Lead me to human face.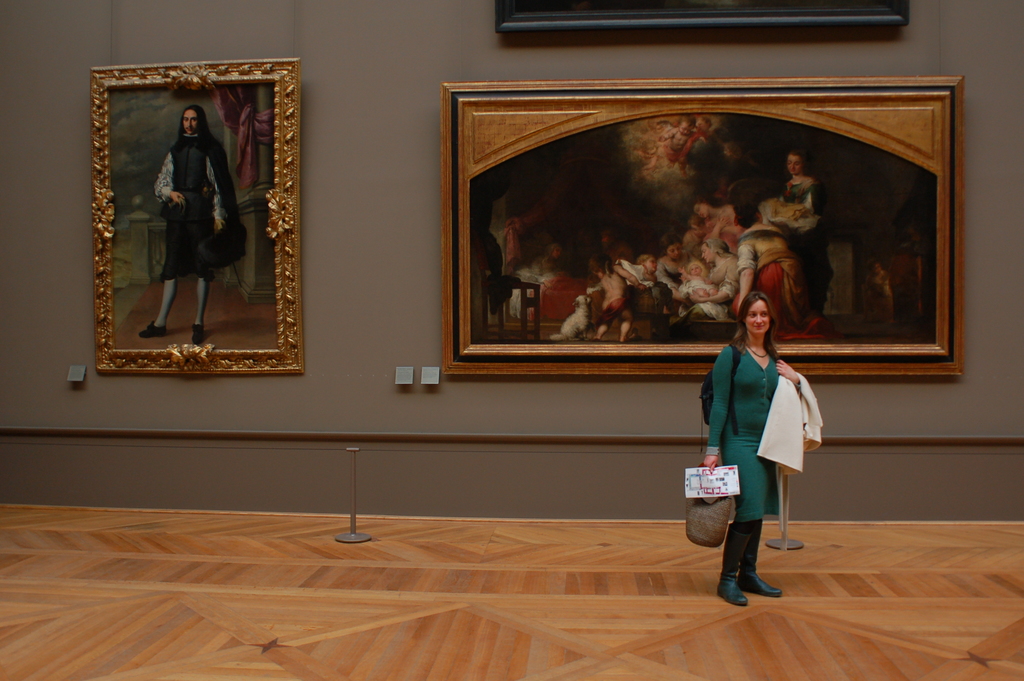
Lead to bbox(642, 260, 655, 270).
